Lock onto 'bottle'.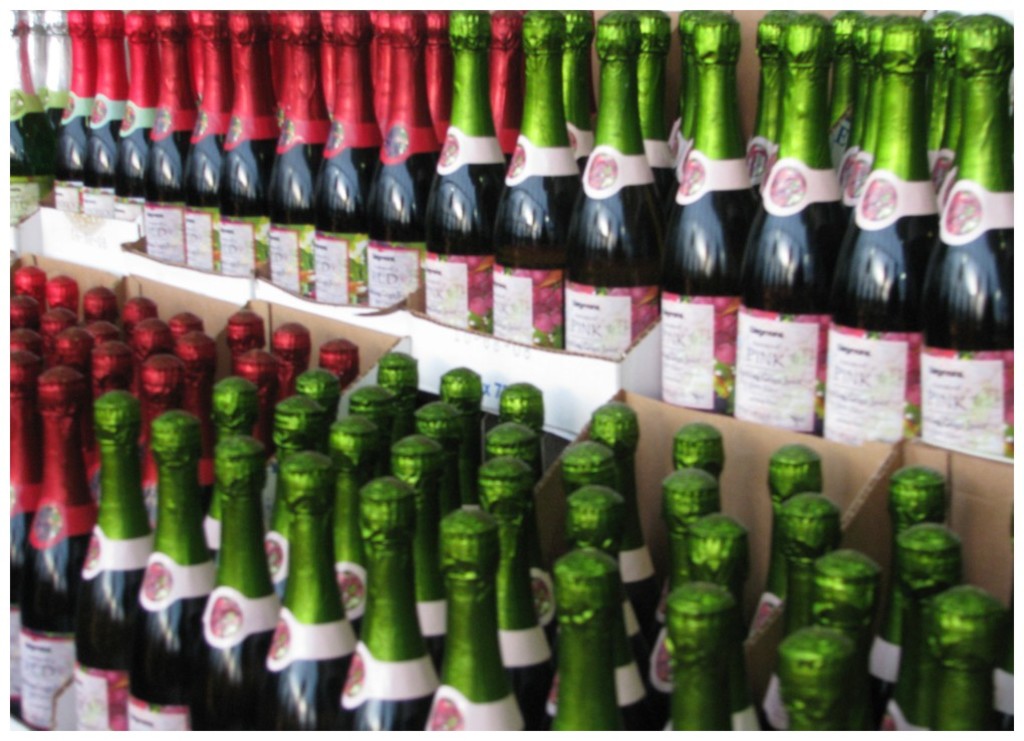
Locked: 186/10/206/99.
